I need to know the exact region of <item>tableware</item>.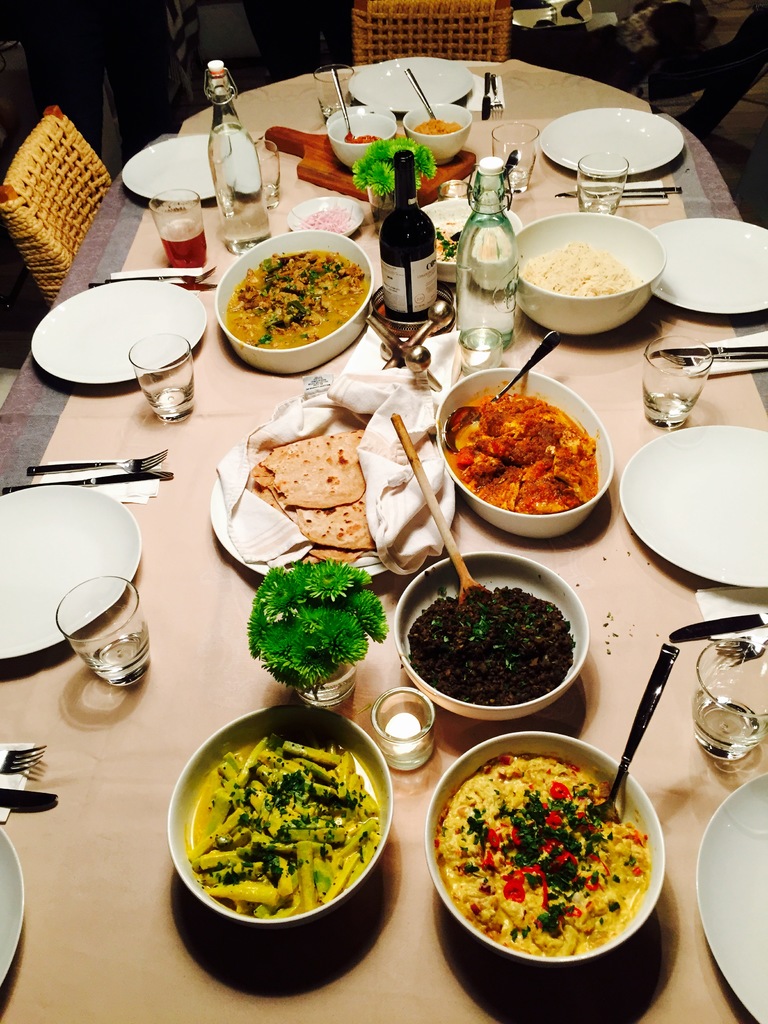
Region: detection(696, 640, 767, 764).
